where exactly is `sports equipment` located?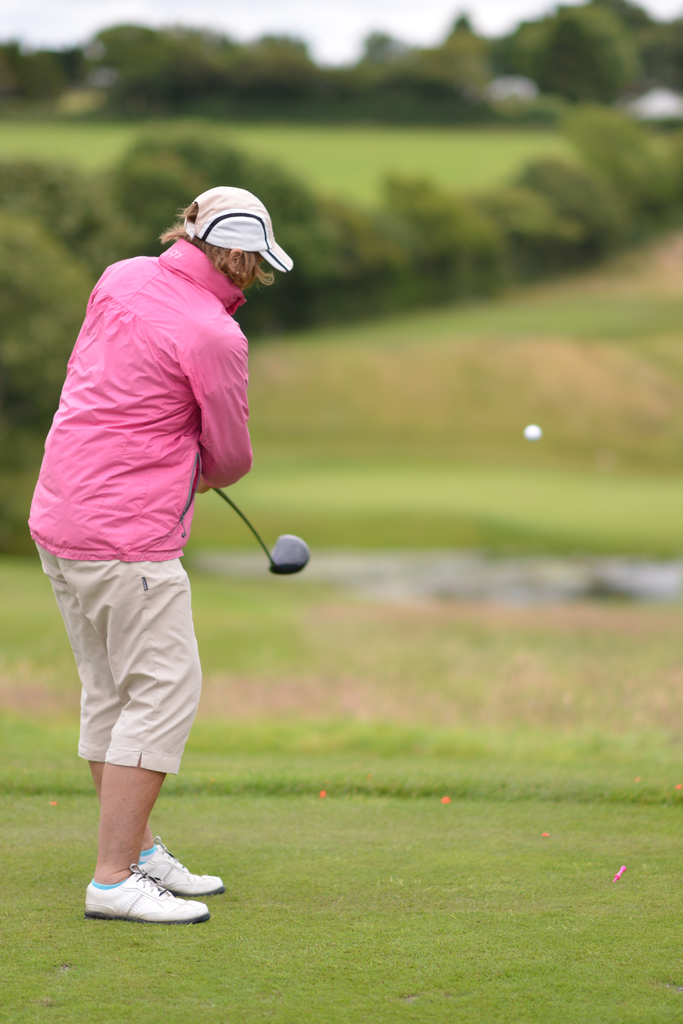
Its bounding box is l=86, t=860, r=210, b=929.
